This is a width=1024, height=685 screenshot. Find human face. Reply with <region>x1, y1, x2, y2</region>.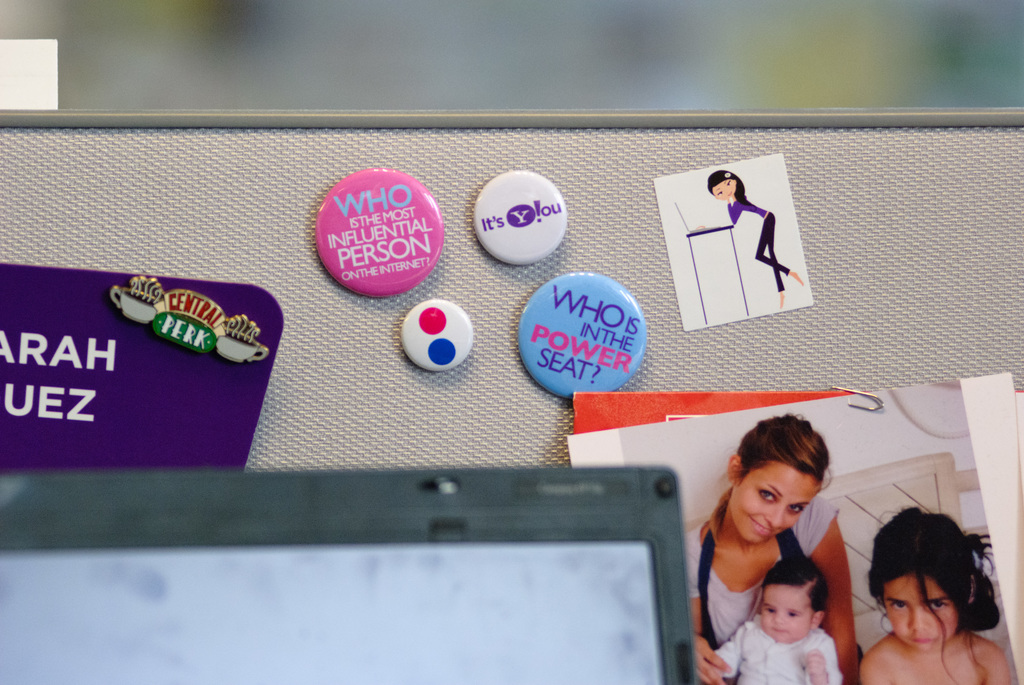
<region>876, 576, 954, 653</region>.
